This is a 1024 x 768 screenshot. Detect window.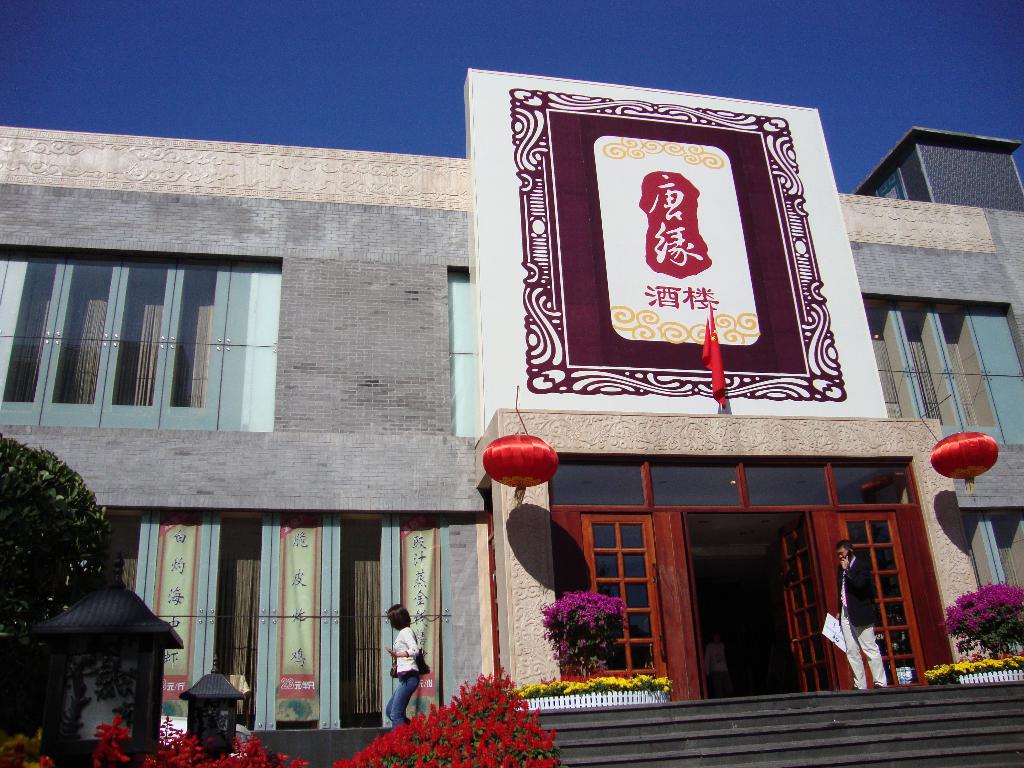
(444,269,488,438).
